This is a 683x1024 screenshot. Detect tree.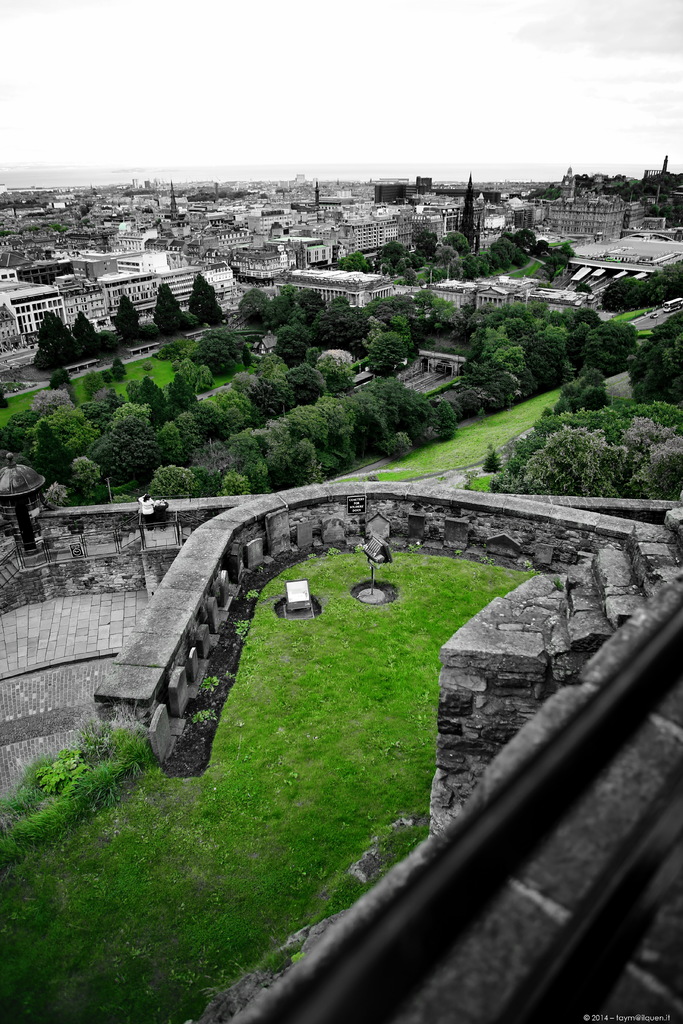
rect(108, 297, 139, 353).
